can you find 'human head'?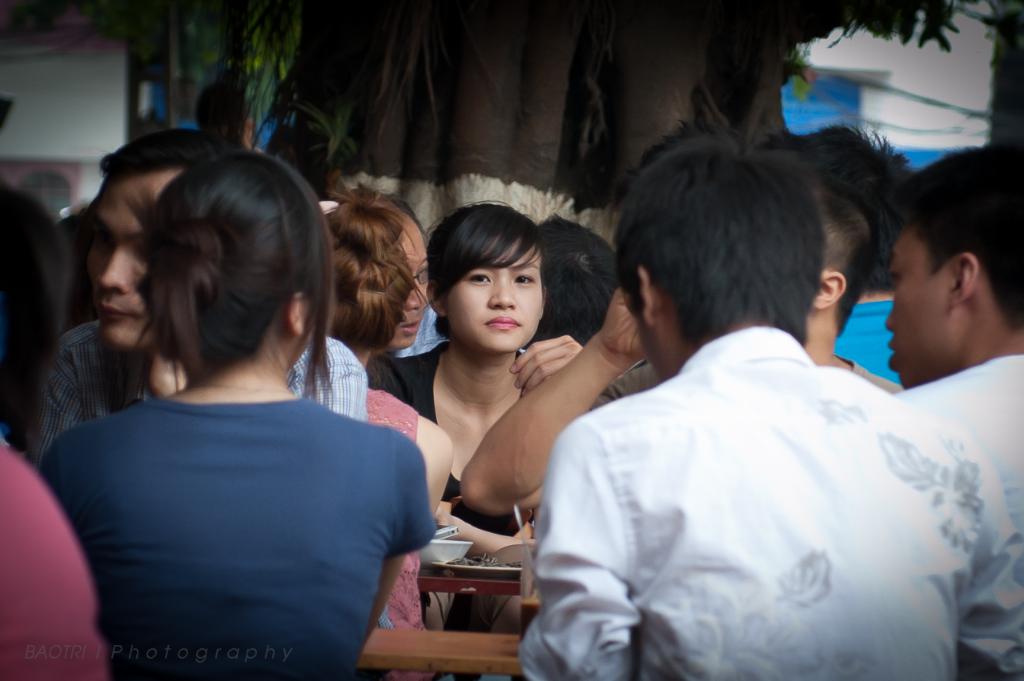
Yes, bounding box: 803,190,874,312.
